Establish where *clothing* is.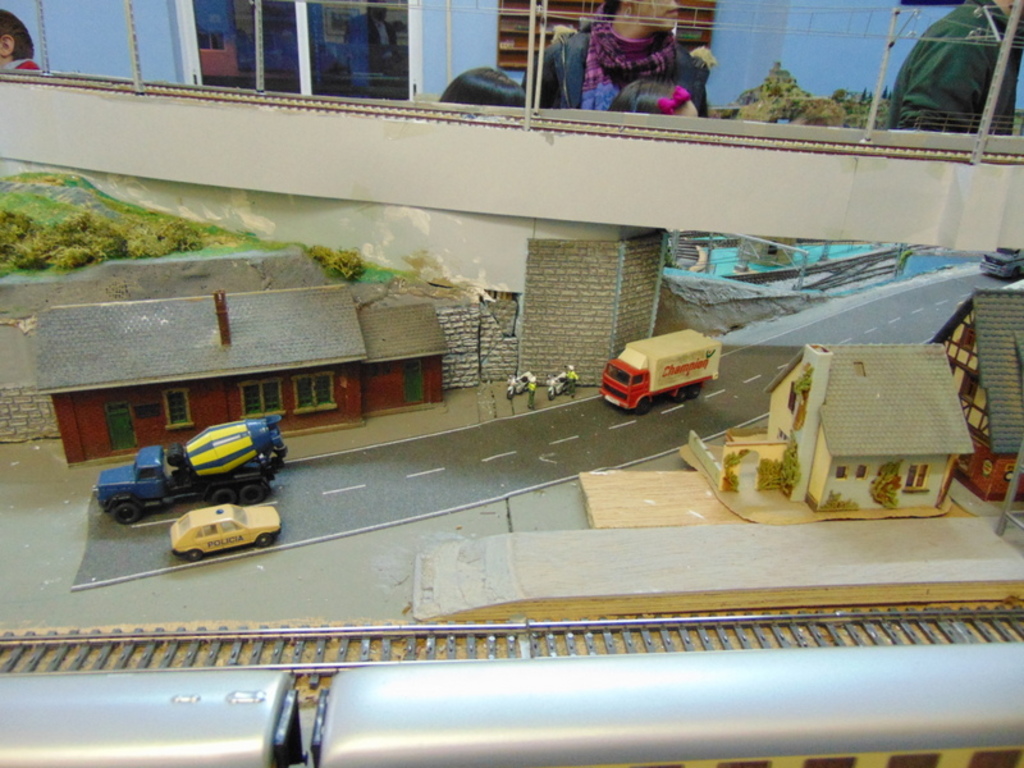
Established at crop(536, 9, 717, 113).
